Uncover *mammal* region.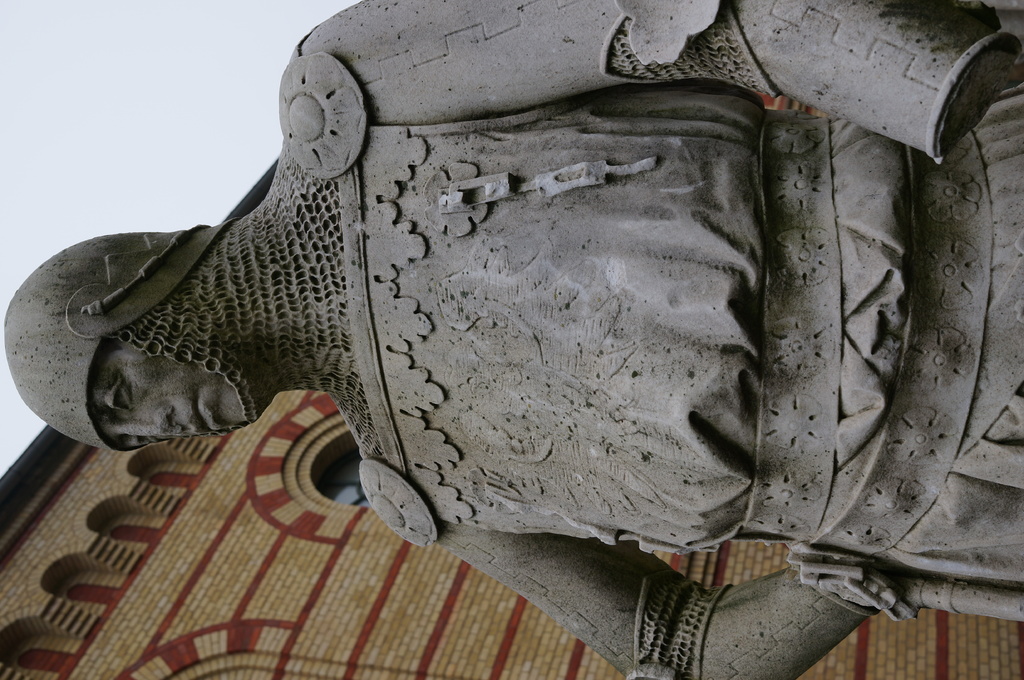
Uncovered: (2, 0, 1023, 678).
